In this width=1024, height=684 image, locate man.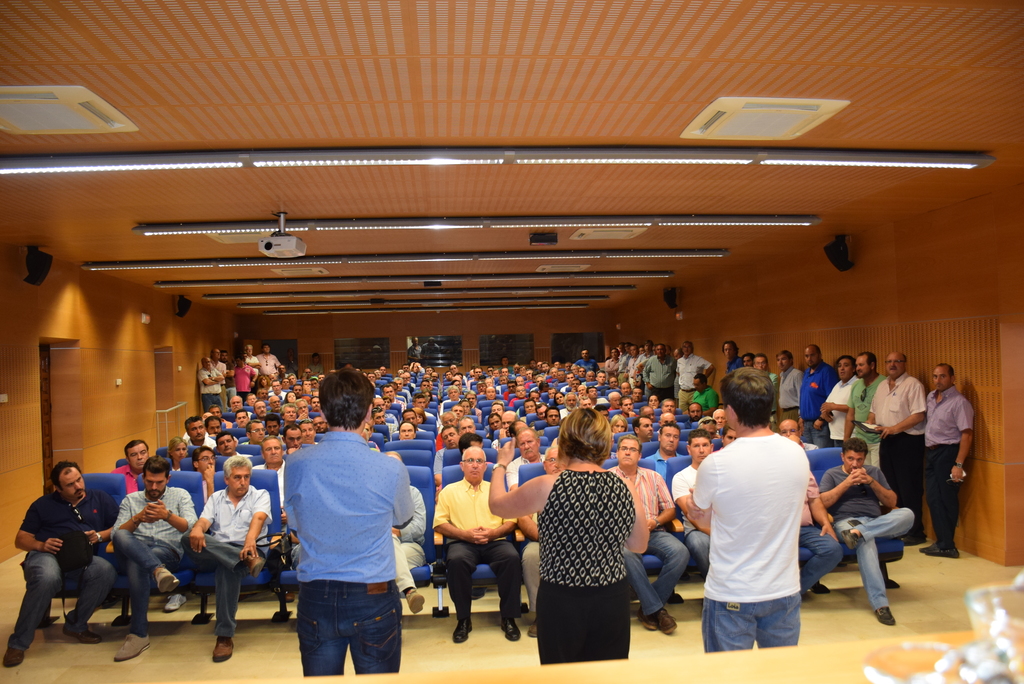
Bounding box: bbox=[166, 435, 189, 469].
